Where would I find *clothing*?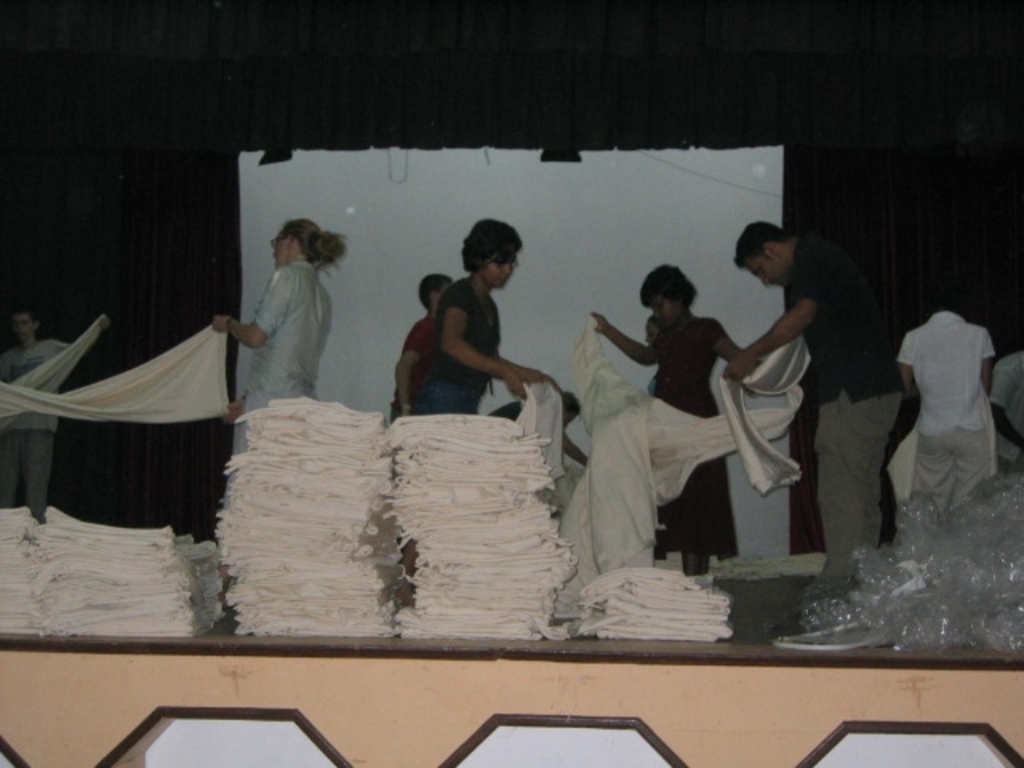
At [424,272,506,416].
